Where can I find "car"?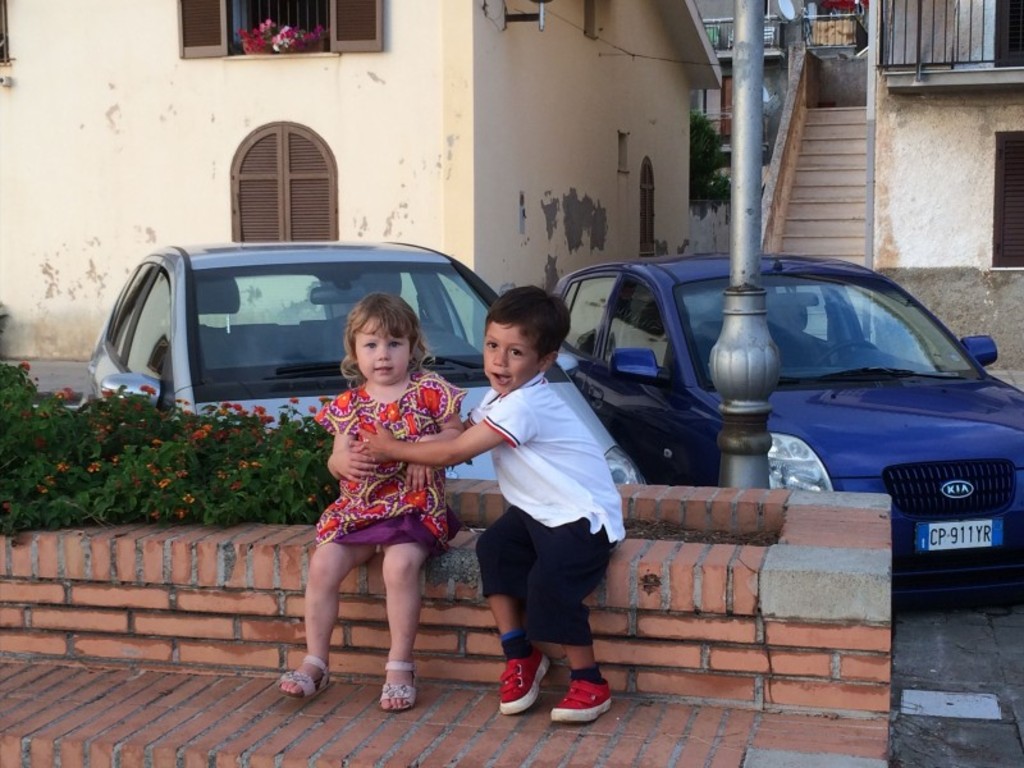
You can find it at region(87, 241, 645, 488).
